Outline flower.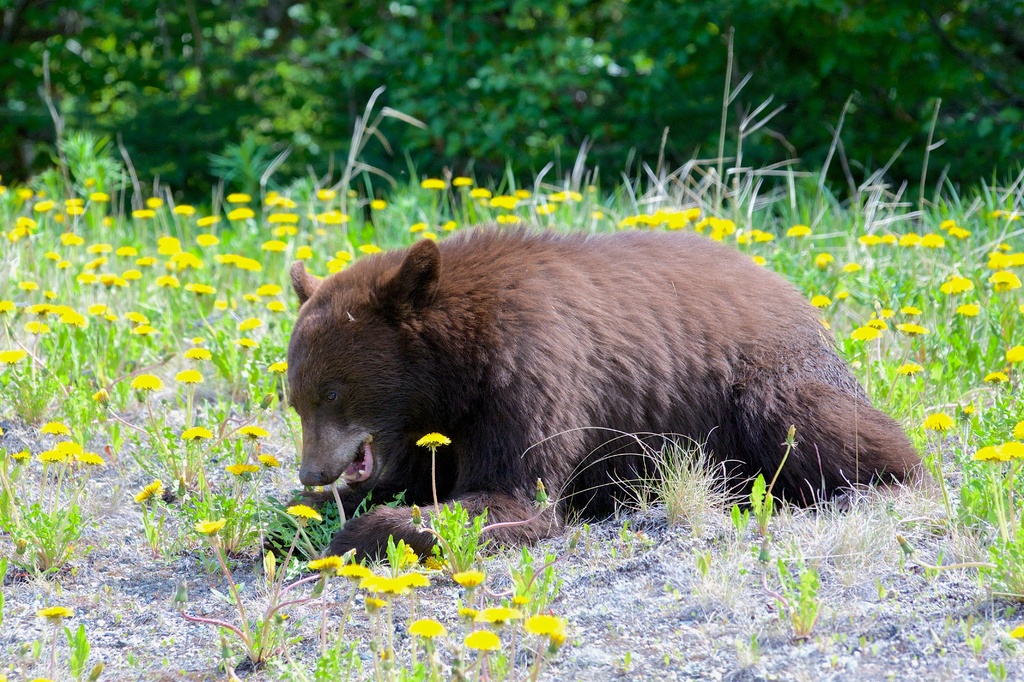
Outline: <box>195,236,221,248</box>.
